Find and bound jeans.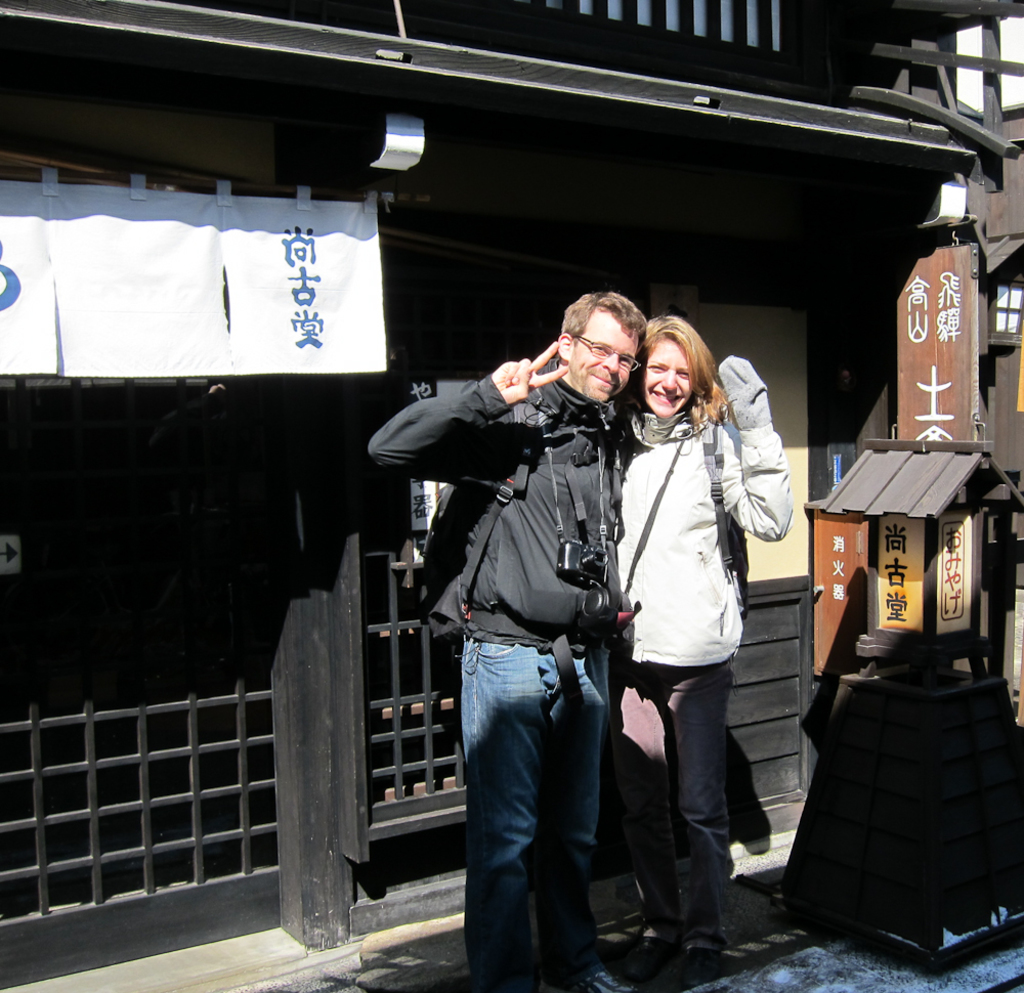
Bound: {"left": 635, "top": 653, "right": 738, "bottom": 945}.
